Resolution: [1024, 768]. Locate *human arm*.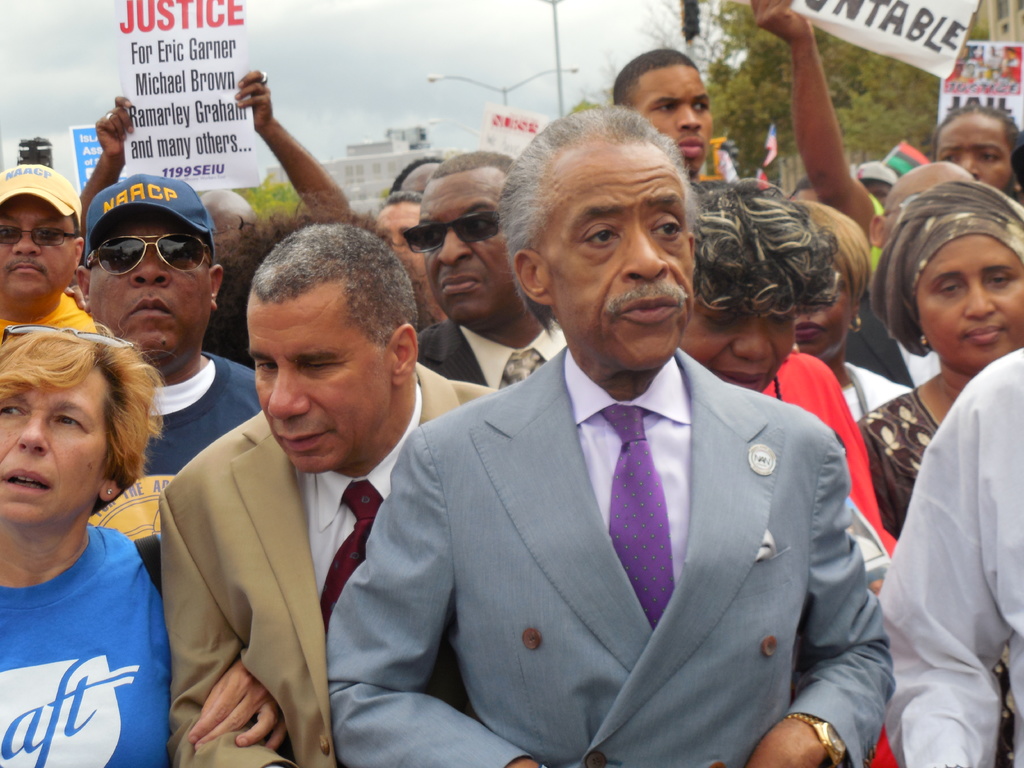
816, 362, 916, 557.
